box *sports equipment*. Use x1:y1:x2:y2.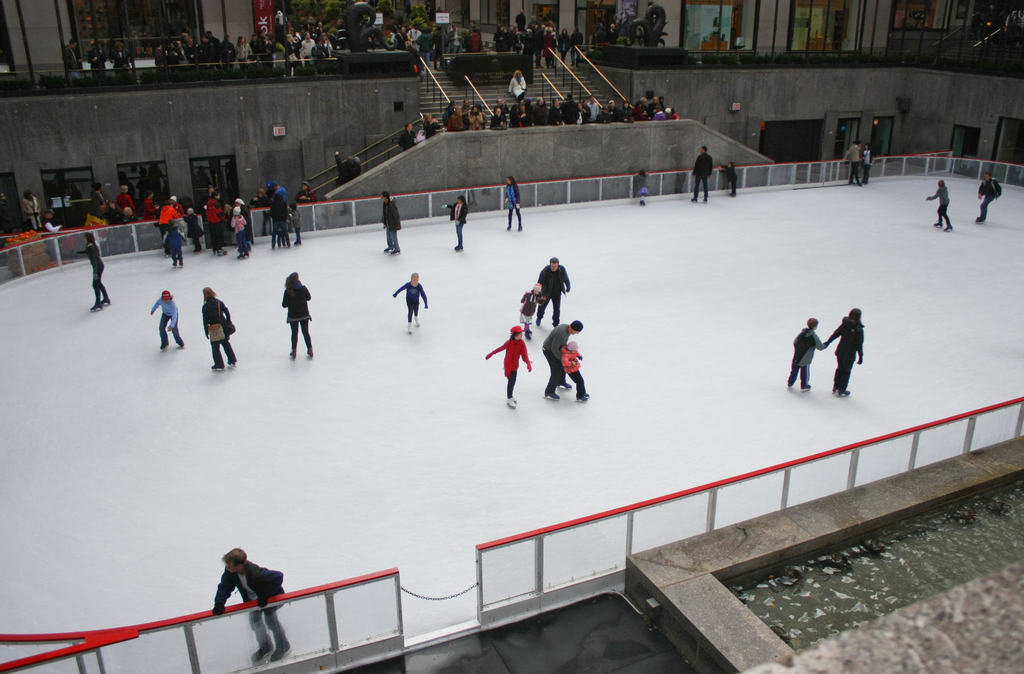
788:382:794:387.
